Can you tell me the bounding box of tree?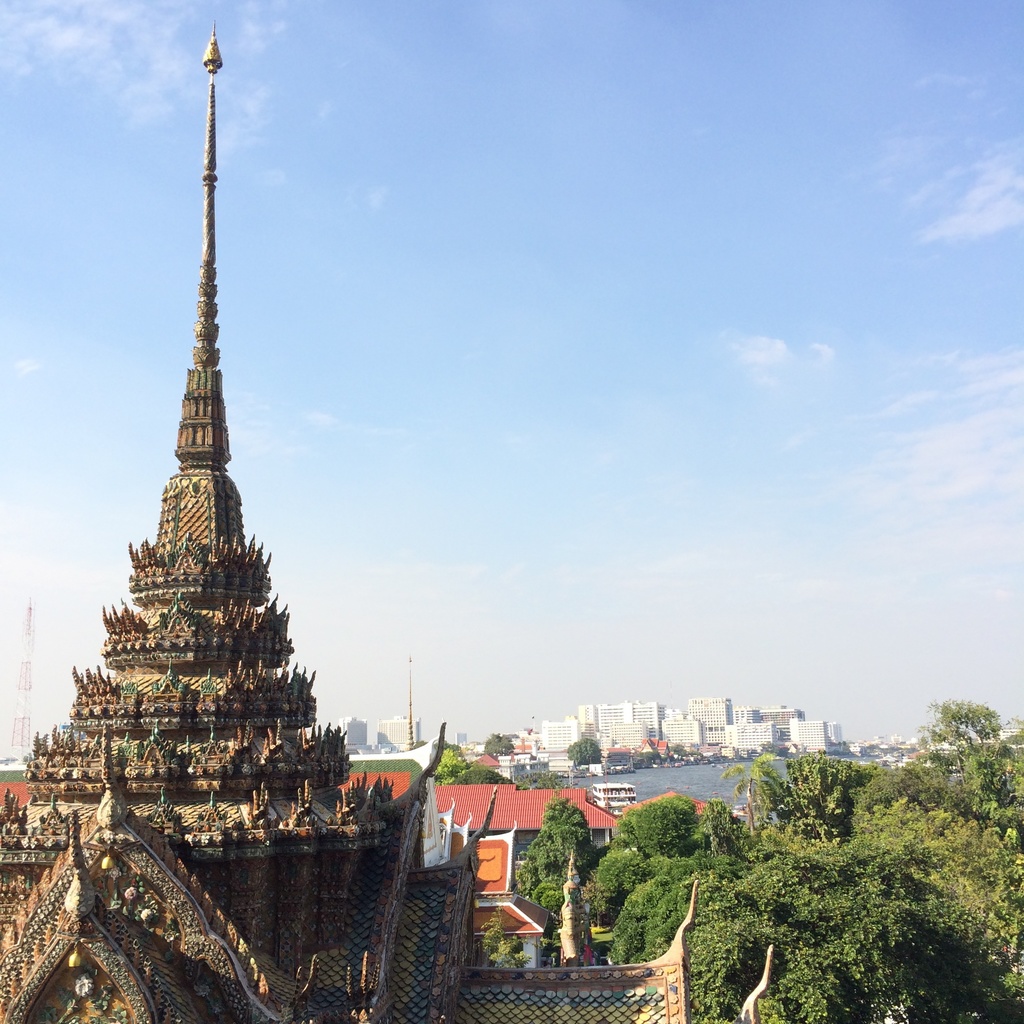
detection(562, 737, 604, 769).
